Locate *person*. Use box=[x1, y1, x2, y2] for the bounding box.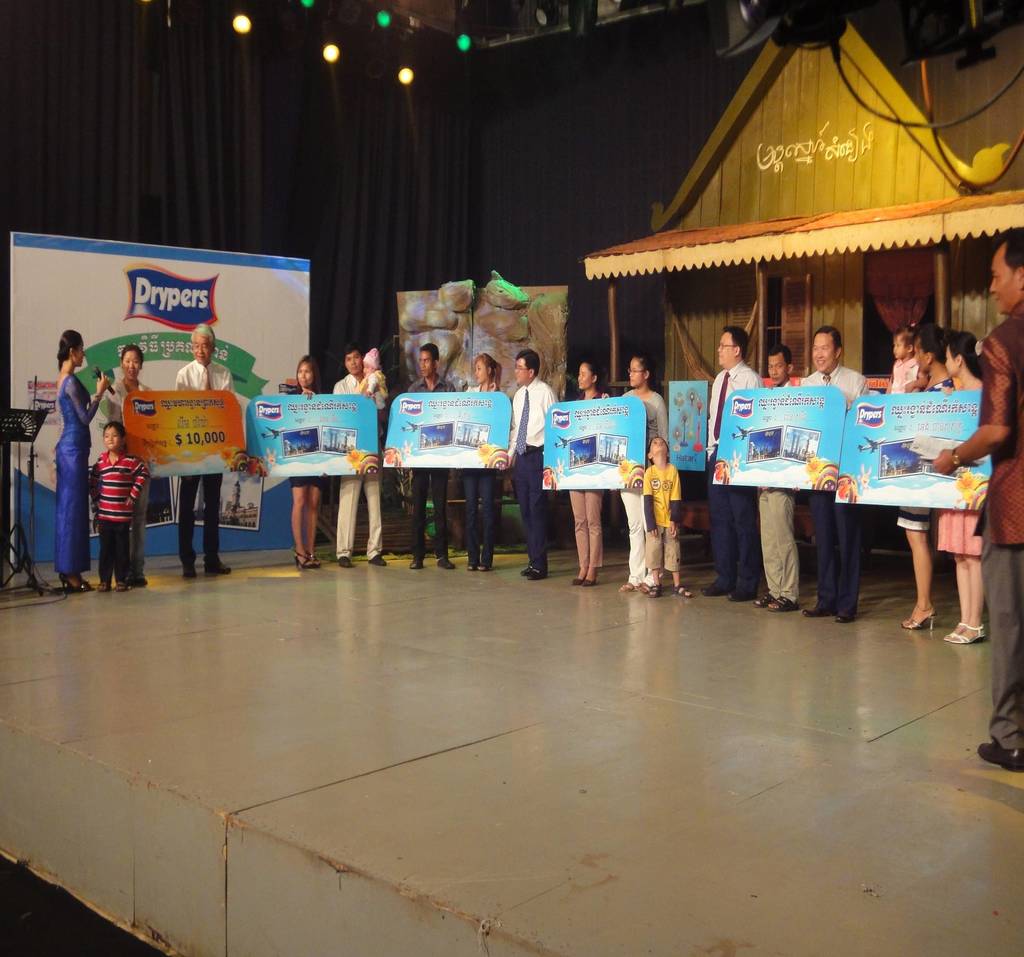
box=[174, 319, 239, 574].
